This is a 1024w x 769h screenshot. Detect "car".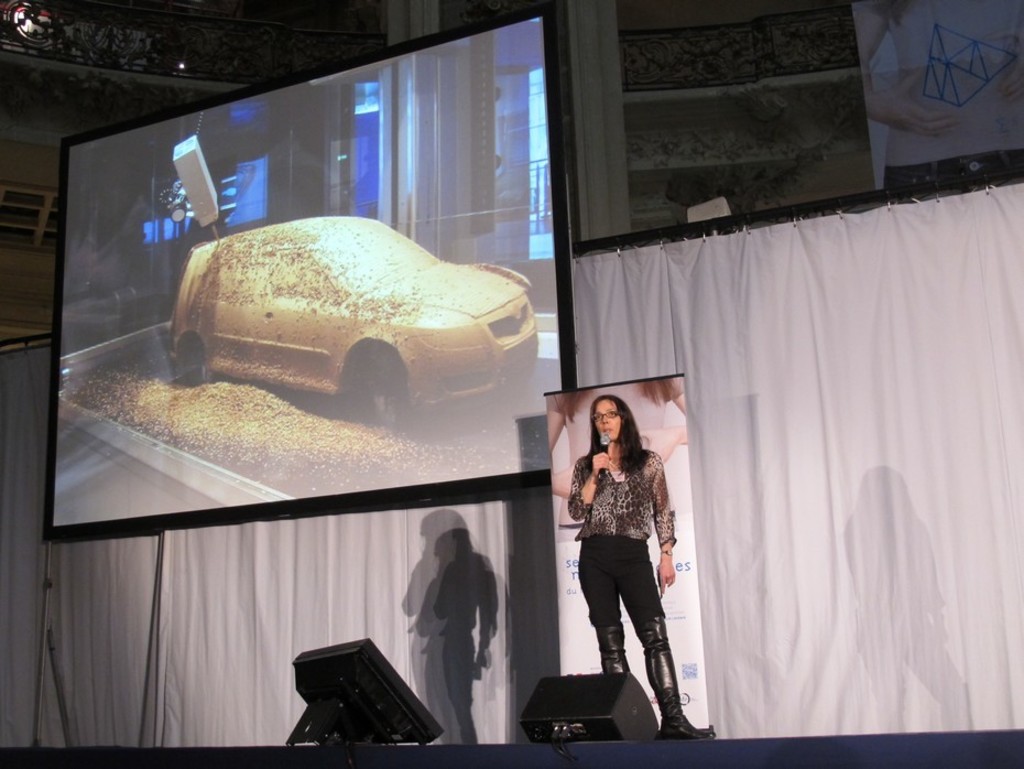
region(171, 214, 542, 437).
